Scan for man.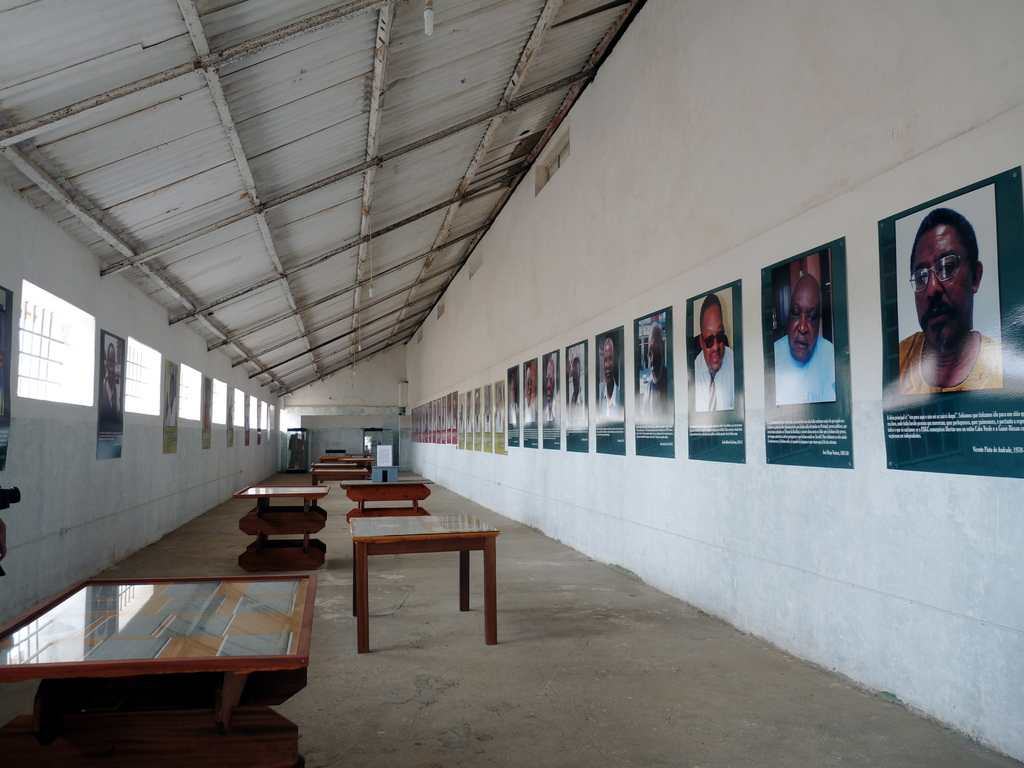
Scan result: bbox=[884, 198, 1011, 434].
